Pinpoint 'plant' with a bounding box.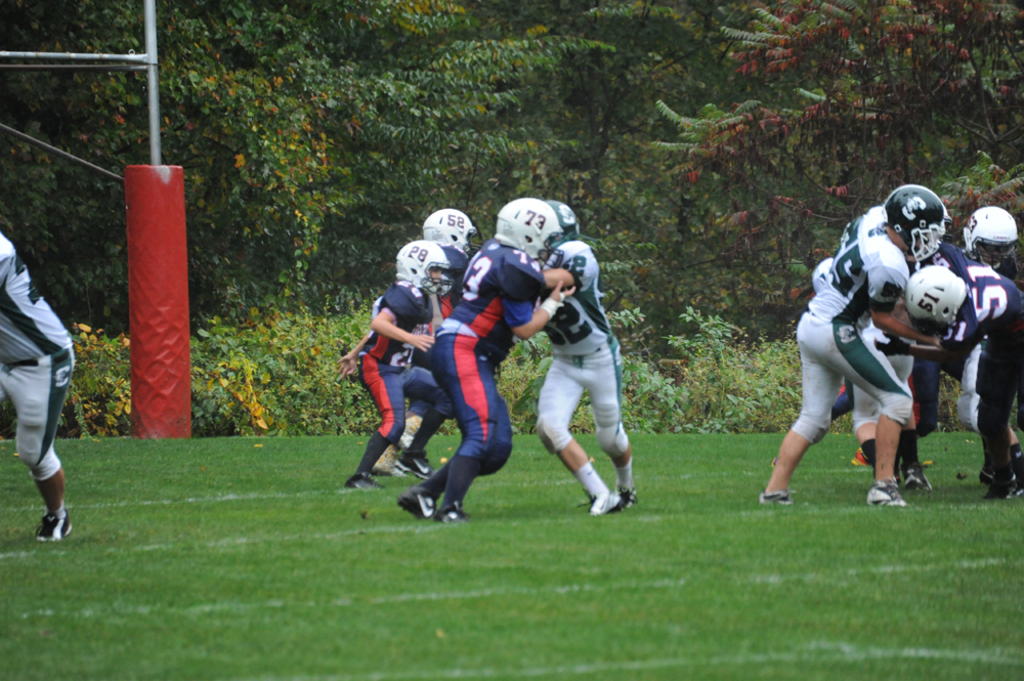
{"left": 933, "top": 367, "right": 975, "bottom": 436}.
